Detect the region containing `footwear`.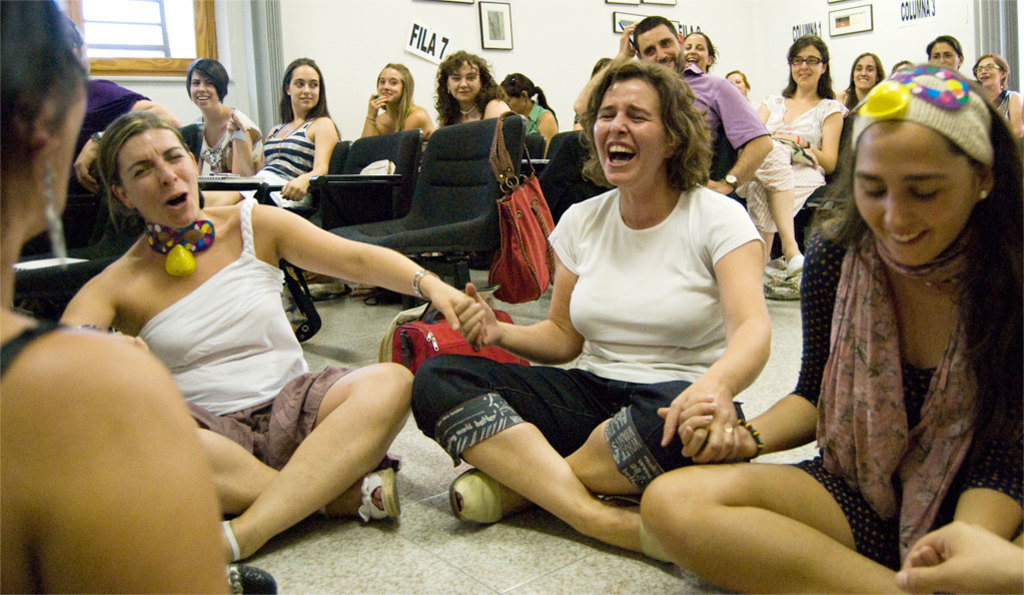
226,566,277,594.
